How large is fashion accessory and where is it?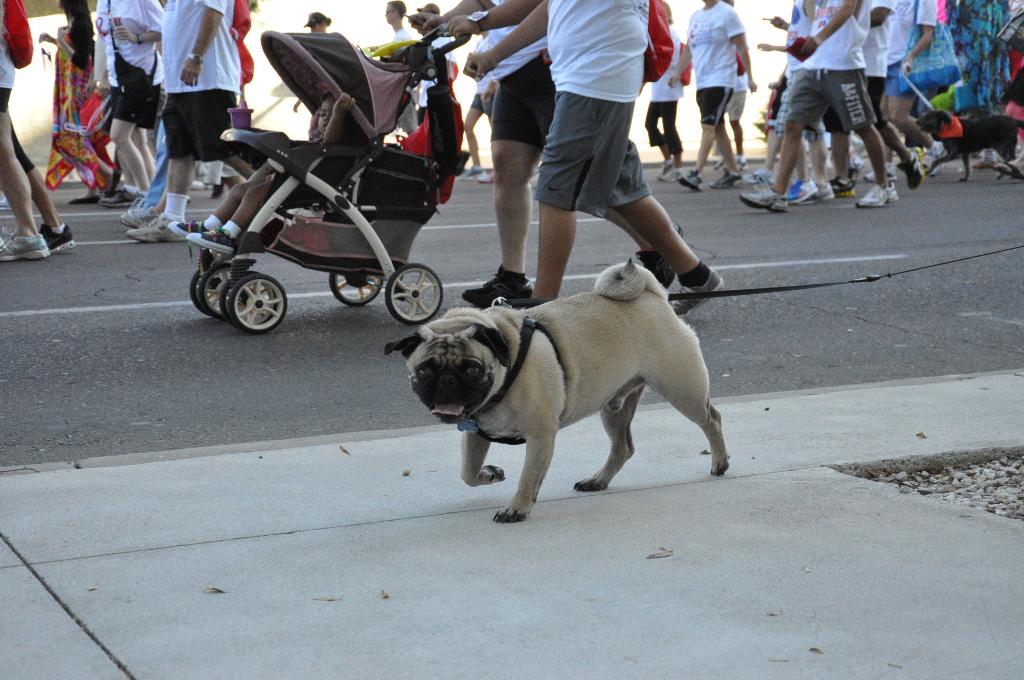
Bounding box: <box>741,182,790,216</box>.
